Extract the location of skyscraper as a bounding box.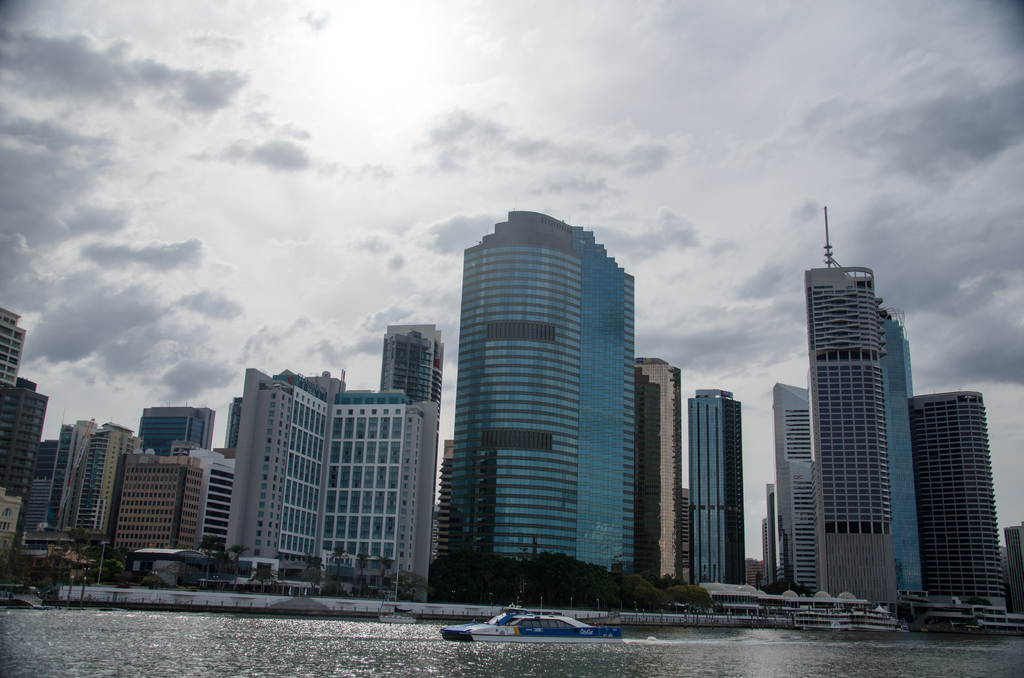
detection(70, 424, 136, 545).
